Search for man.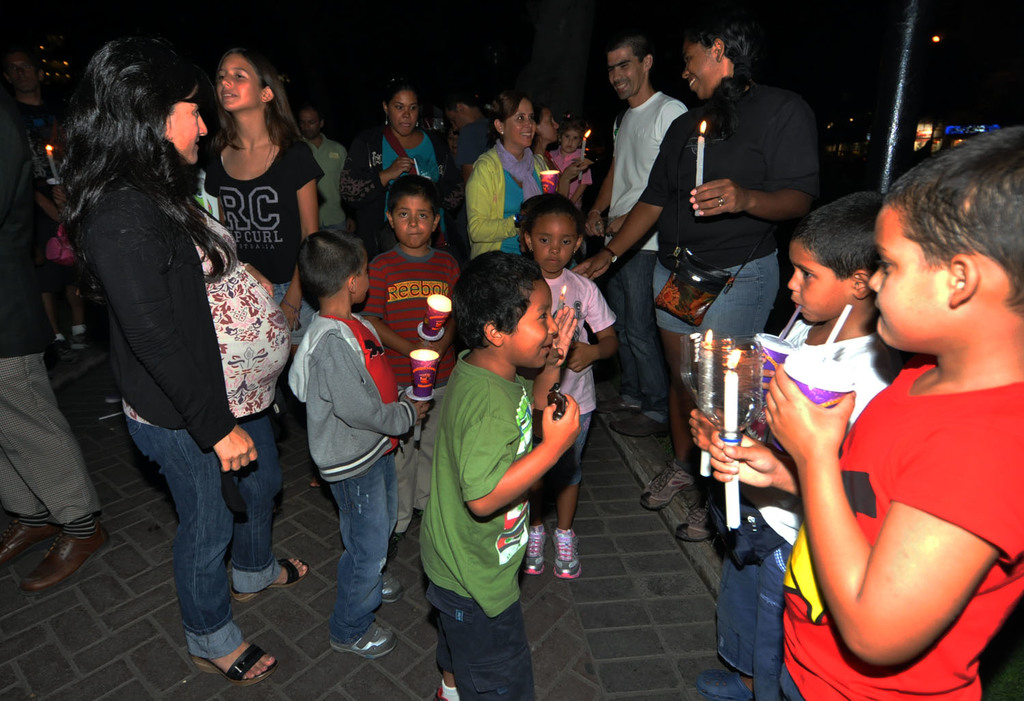
Found at 304:107:349:228.
